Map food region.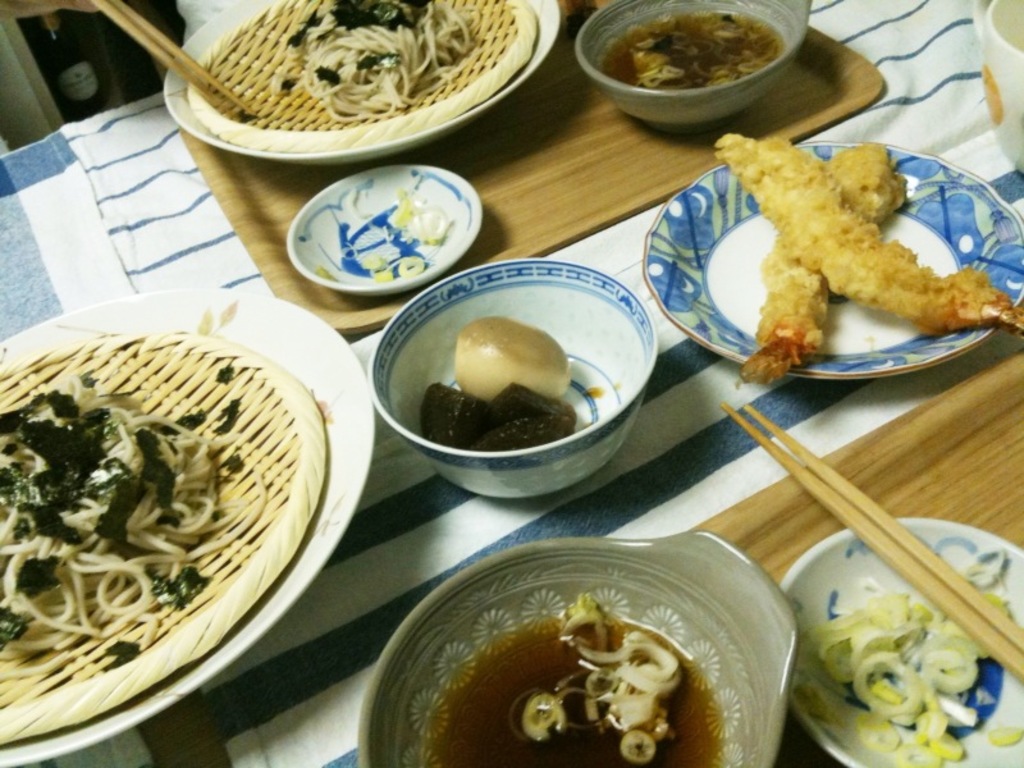
Mapped to (710,129,1023,378).
